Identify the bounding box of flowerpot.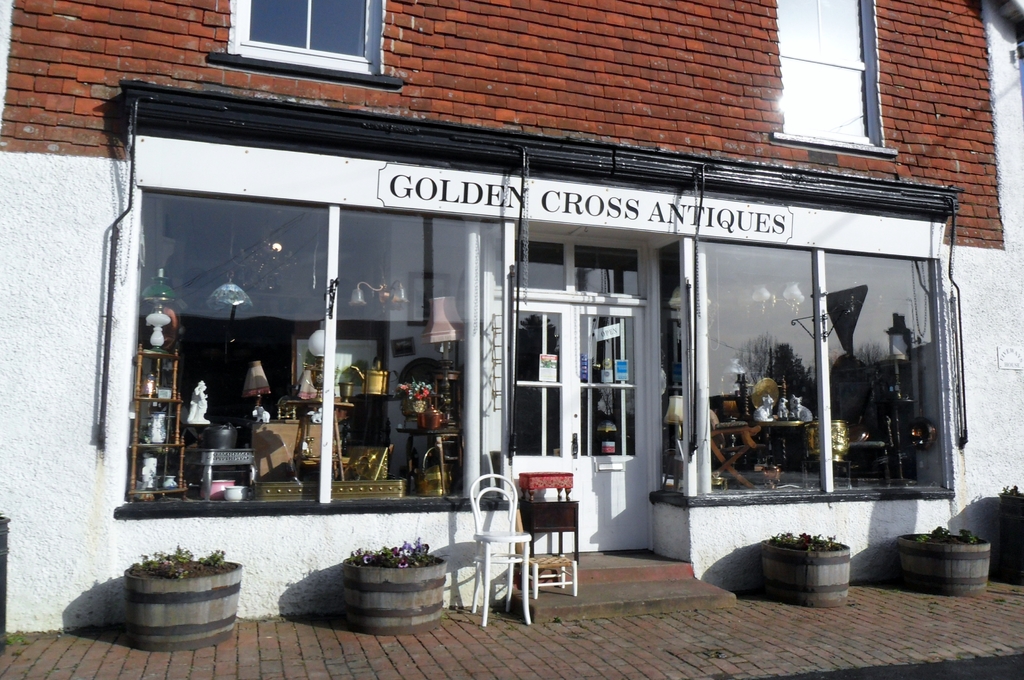
x1=760, y1=534, x2=850, y2=608.
